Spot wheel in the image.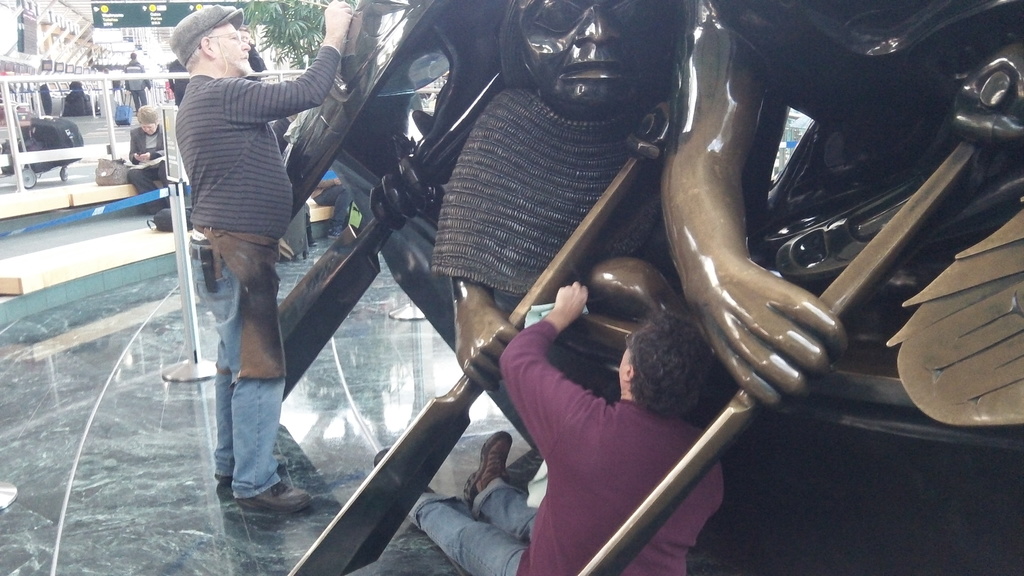
wheel found at 21/165/34/186.
